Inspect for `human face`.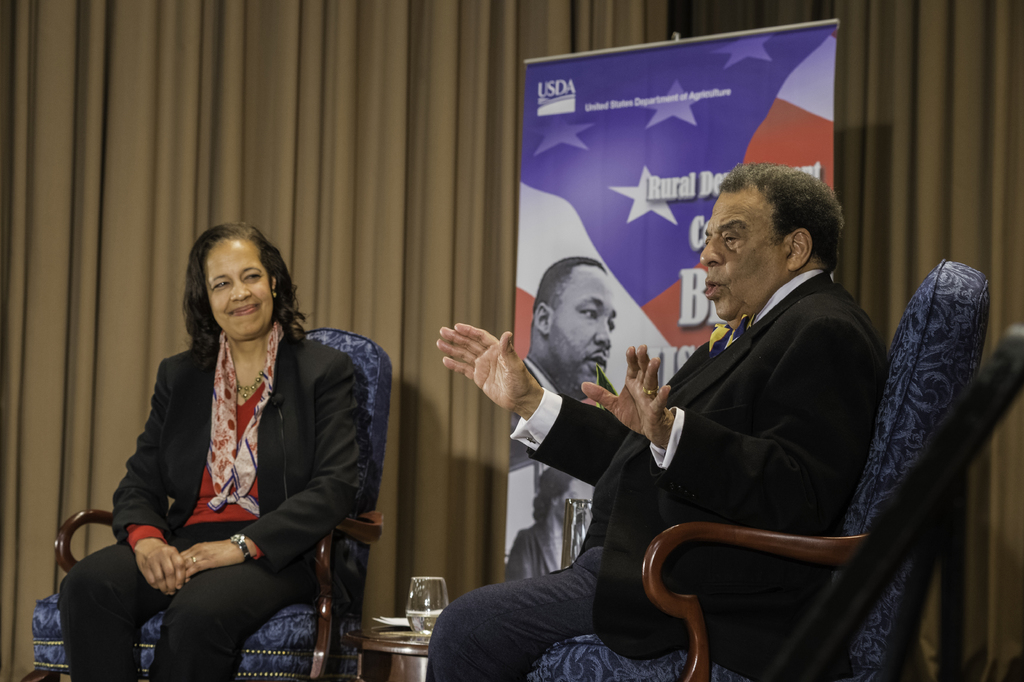
Inspection: (left=203, top=240, right=274, bottom=340).
